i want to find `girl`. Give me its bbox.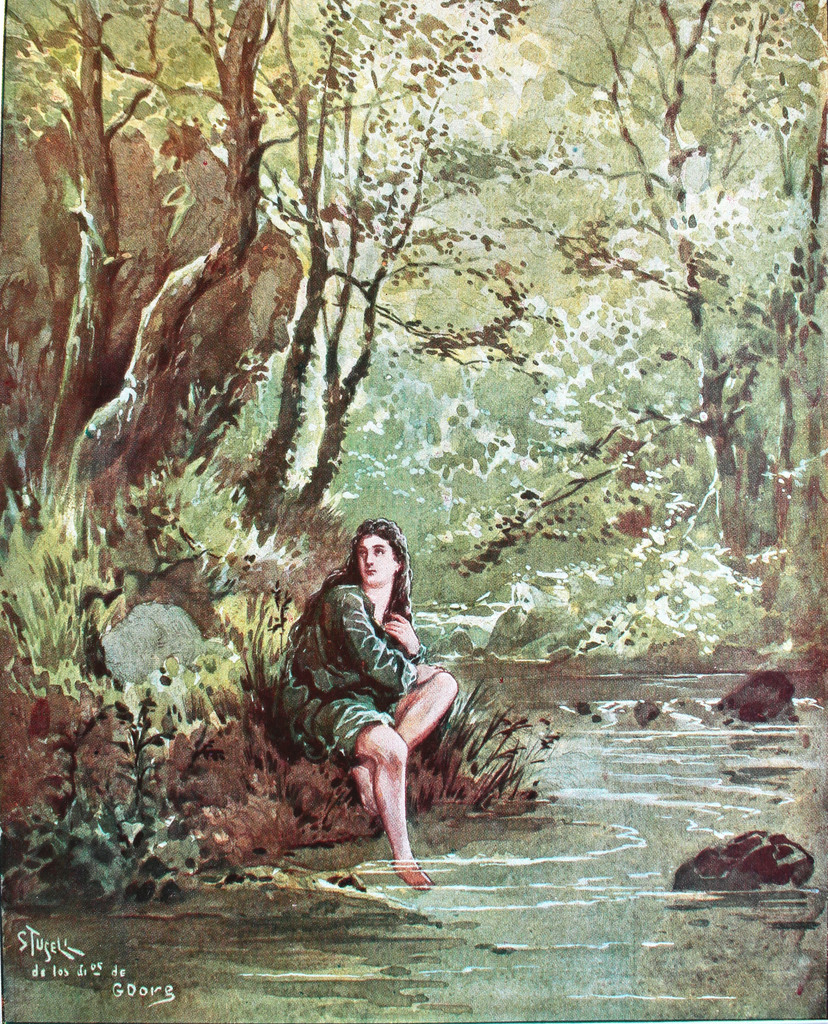
[277,513,459,891].
